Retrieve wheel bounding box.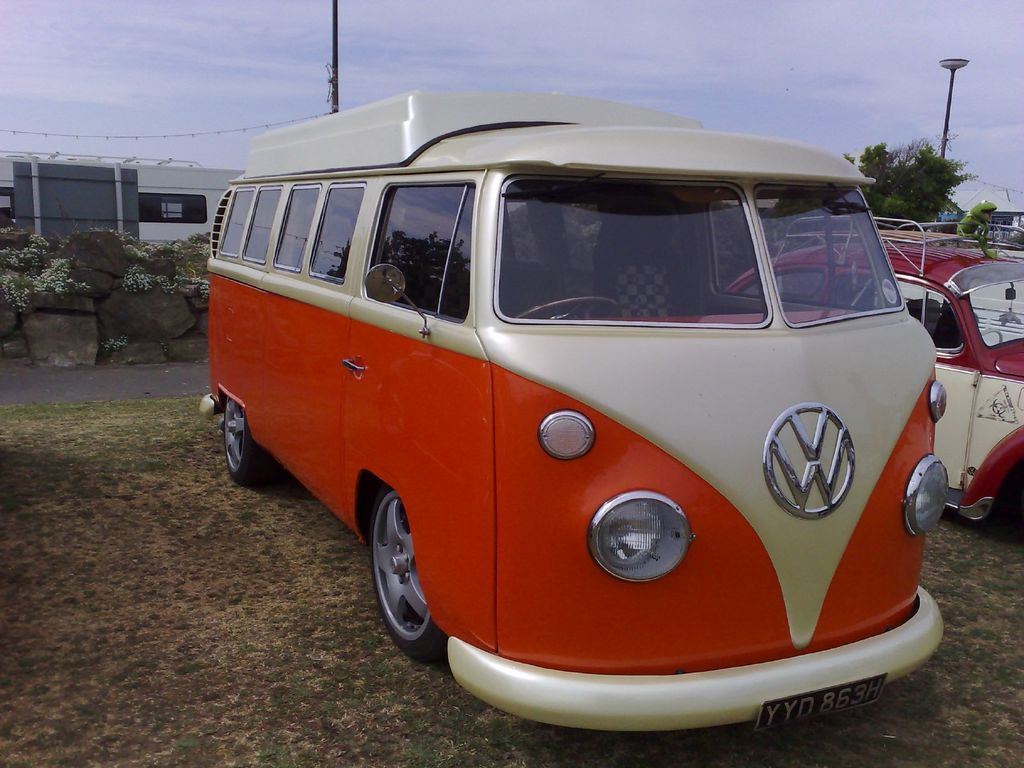
Bounding box: l=506, t=291, r=627, b=321.
